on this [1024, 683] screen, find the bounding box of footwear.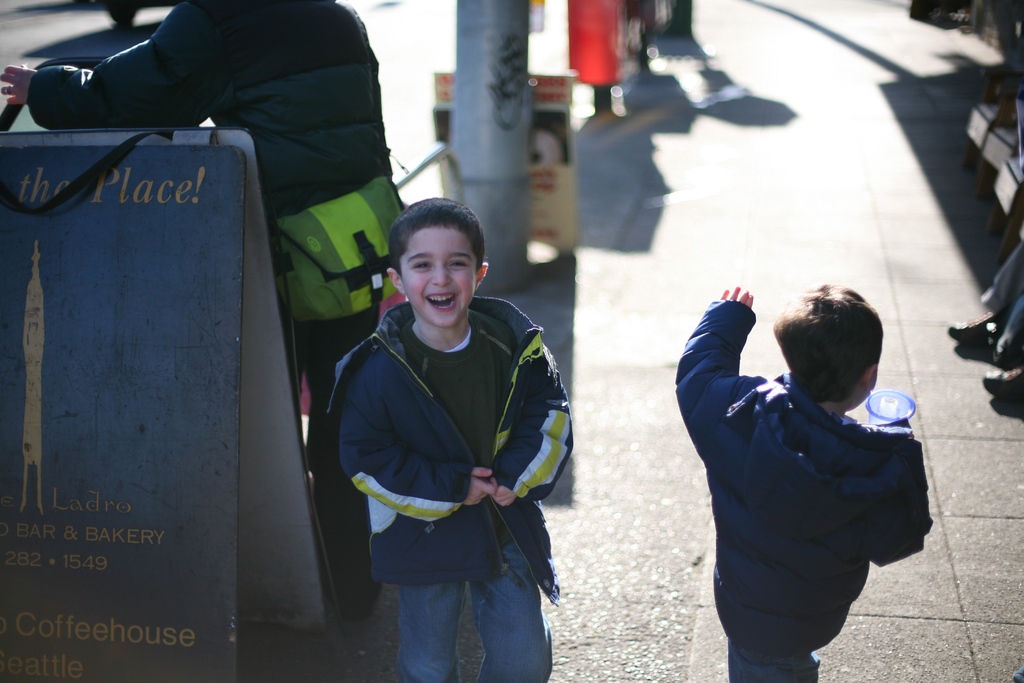
Bounding box: <region>947, 310, 1006, 344</region>.
